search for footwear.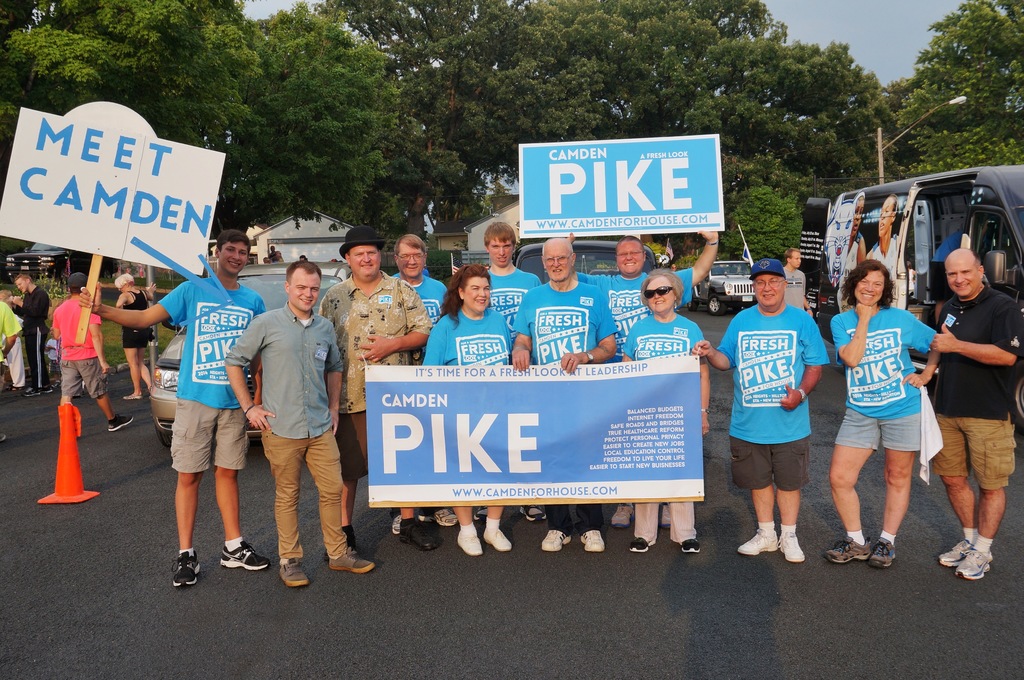
Found at x1=454 y1=529 x2=484 y2=560.
